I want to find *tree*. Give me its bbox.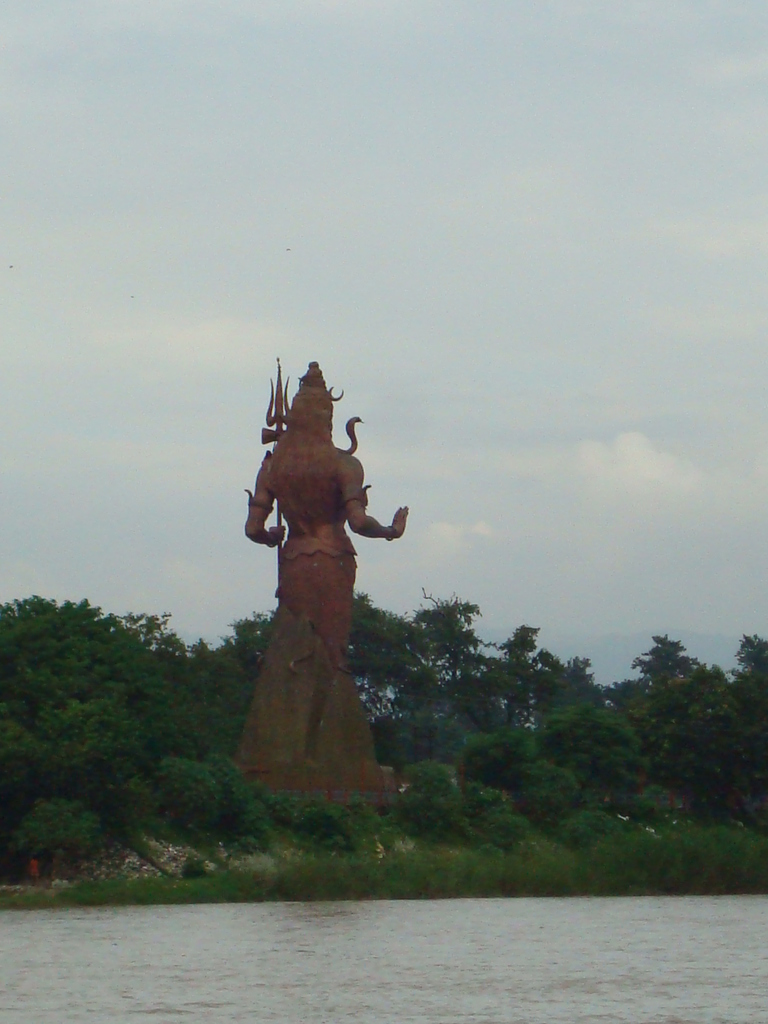
{"left": 408, "top": 581, "right": 476, "bottom": 695}.
